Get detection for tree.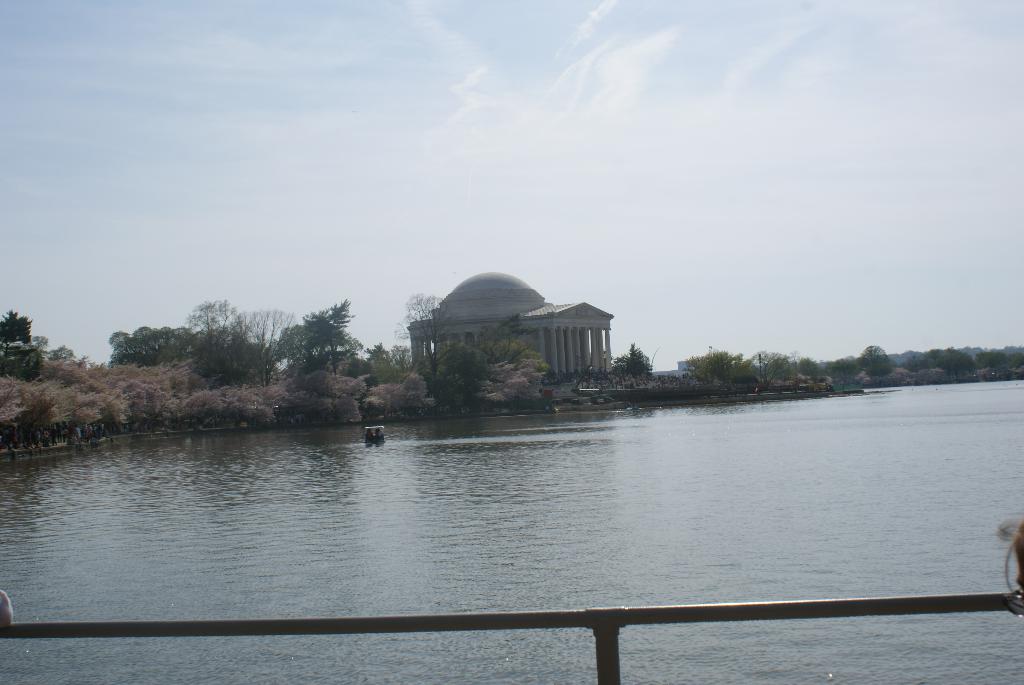
Detection: <box>45,349,76,364</box>.
